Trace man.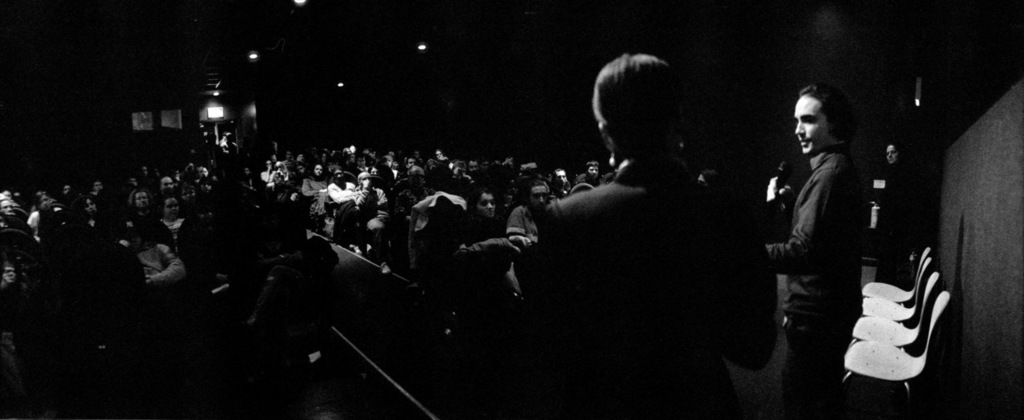
Traced to (x1=582, y1=162, x2=602, y2=182).
